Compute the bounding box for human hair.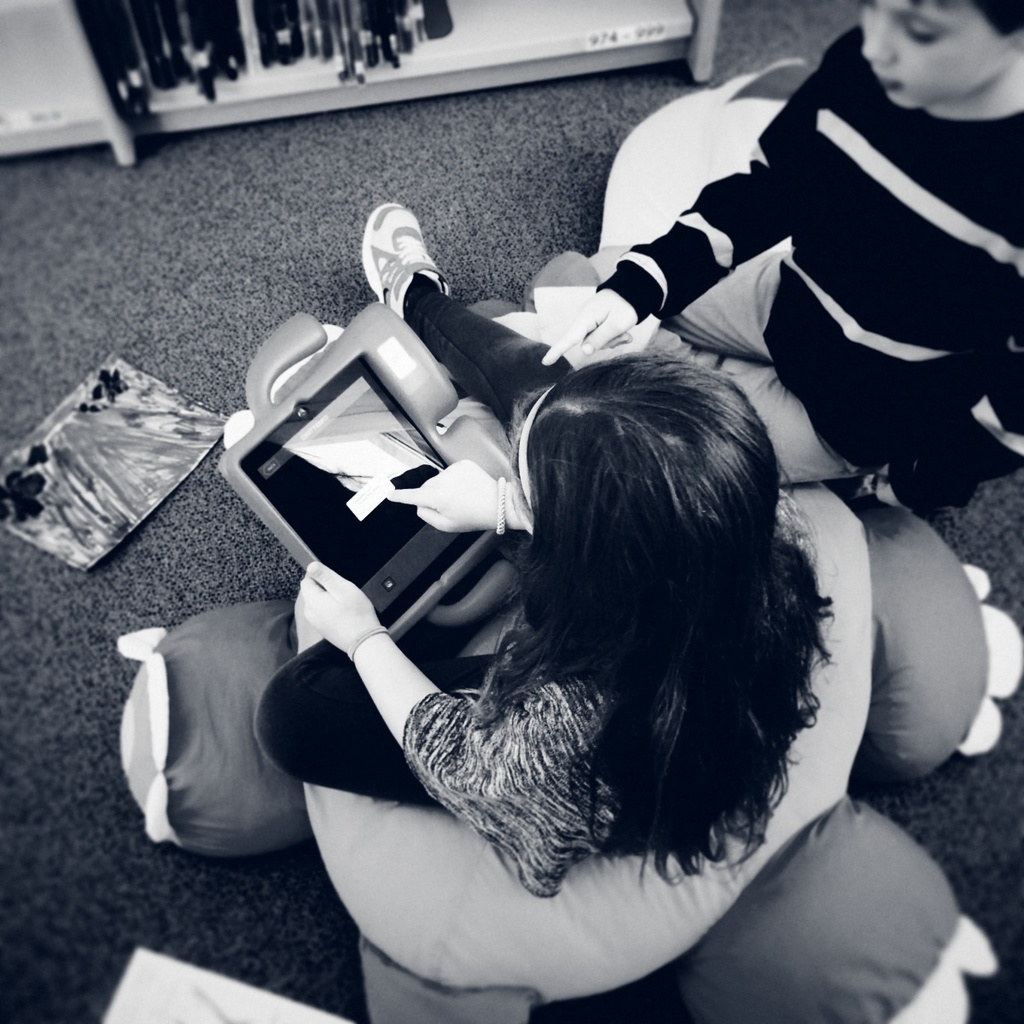
x1=905, y1=0, x2=1023, y2=41.
